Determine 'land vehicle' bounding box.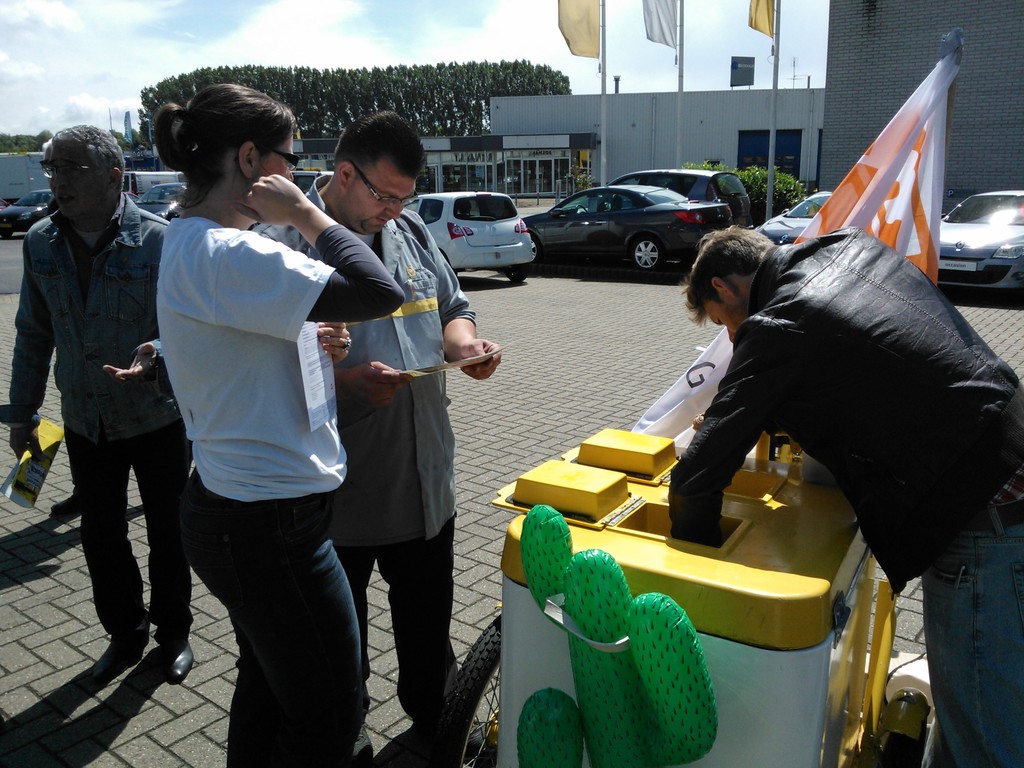
Determined: region(0, 151, 60, 204).
